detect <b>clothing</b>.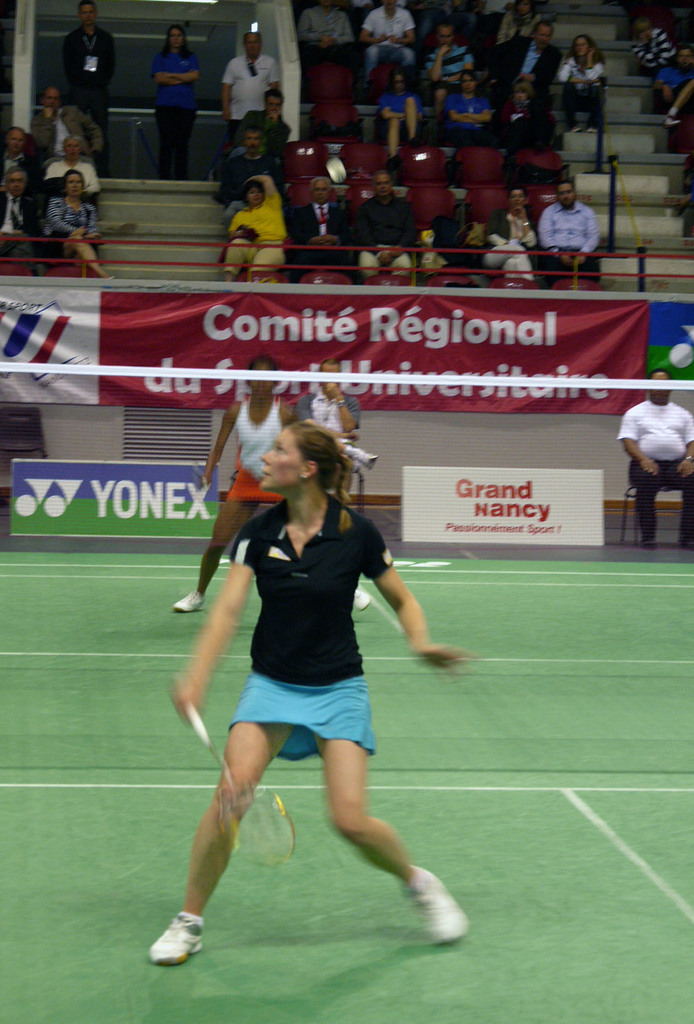
Detected at x1=352 y1=189 x2=414 y2=275.
